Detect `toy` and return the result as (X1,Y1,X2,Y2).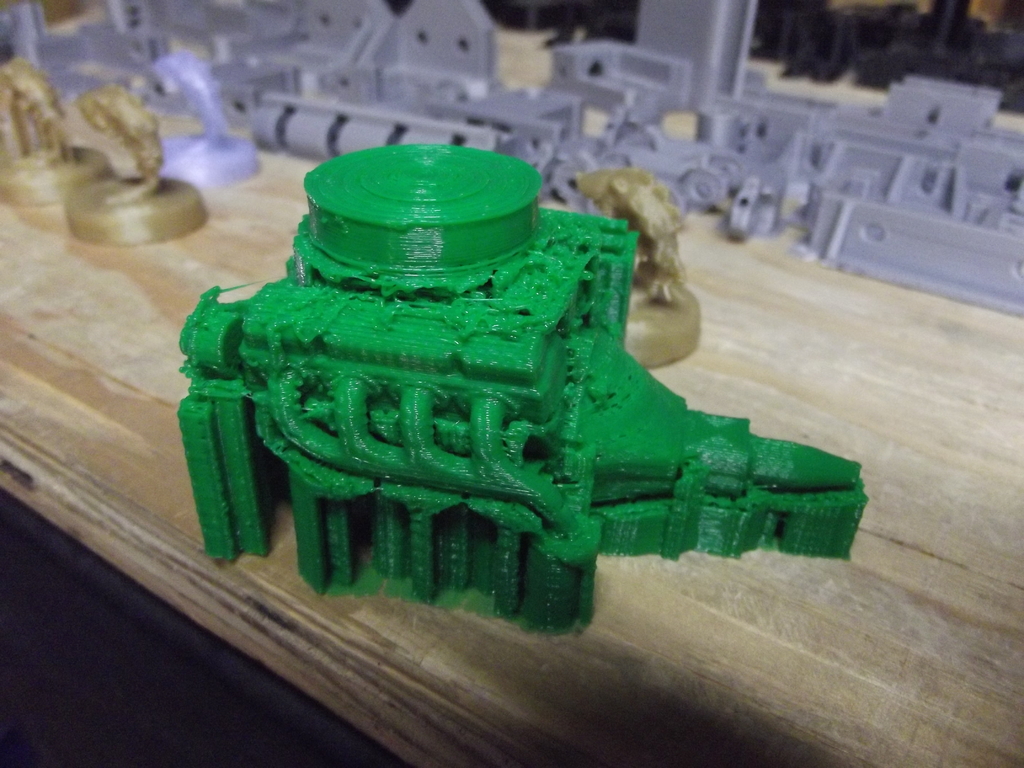
(123,58,268,179).
